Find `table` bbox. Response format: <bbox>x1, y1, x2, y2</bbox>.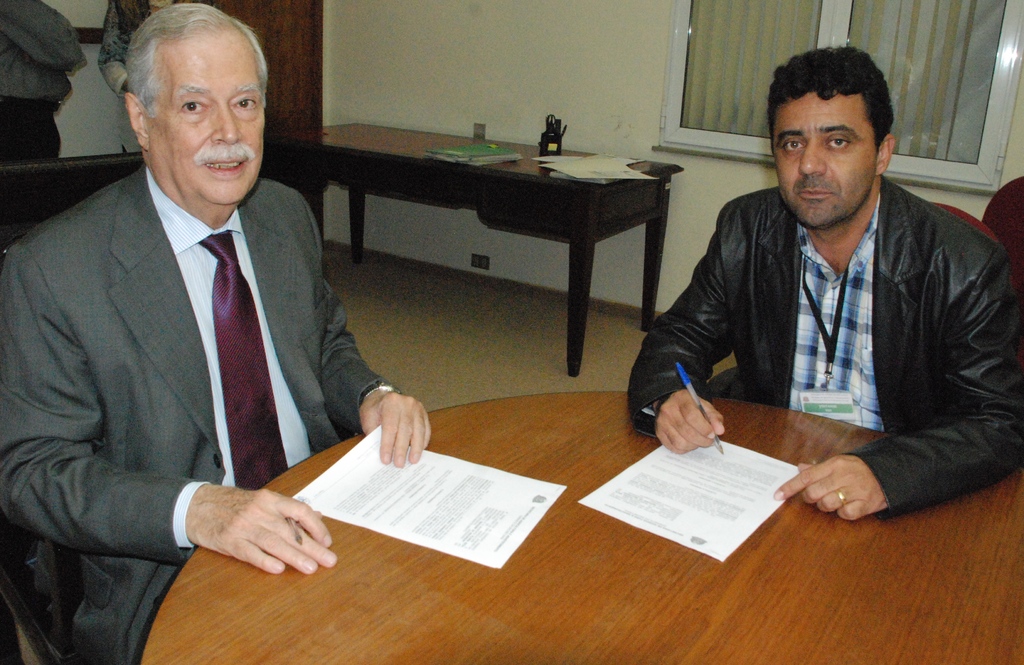
<bbox>140, 390, 1023, 664</bbox>.
